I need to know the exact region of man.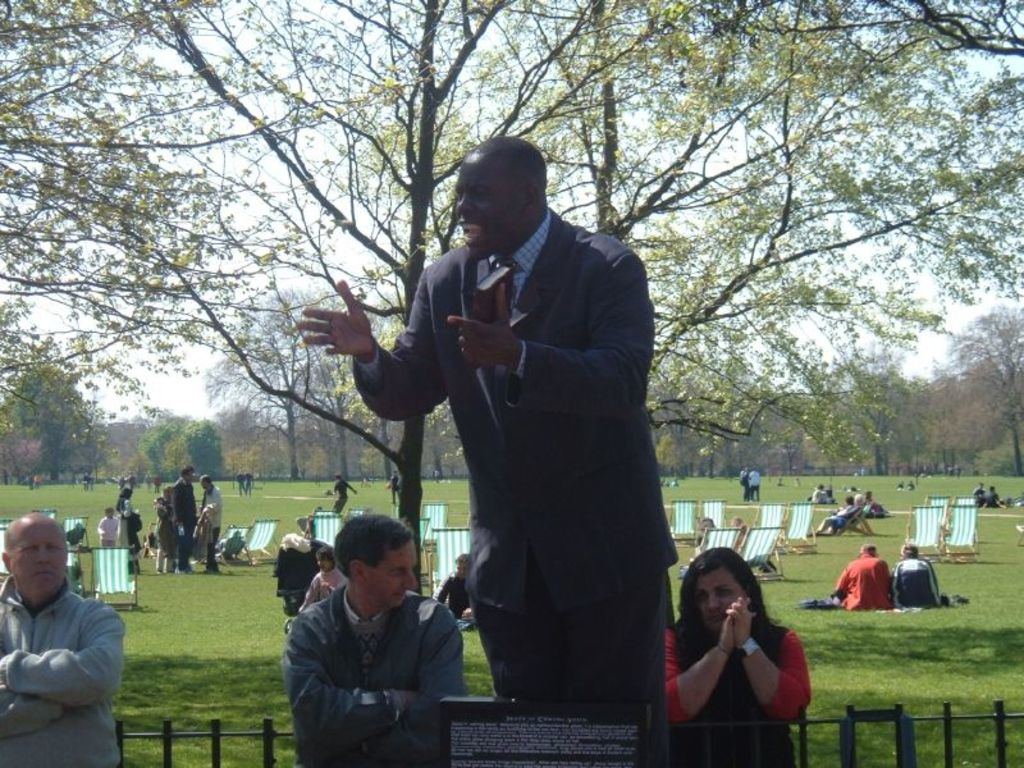
Region: 690/506/717/561.
